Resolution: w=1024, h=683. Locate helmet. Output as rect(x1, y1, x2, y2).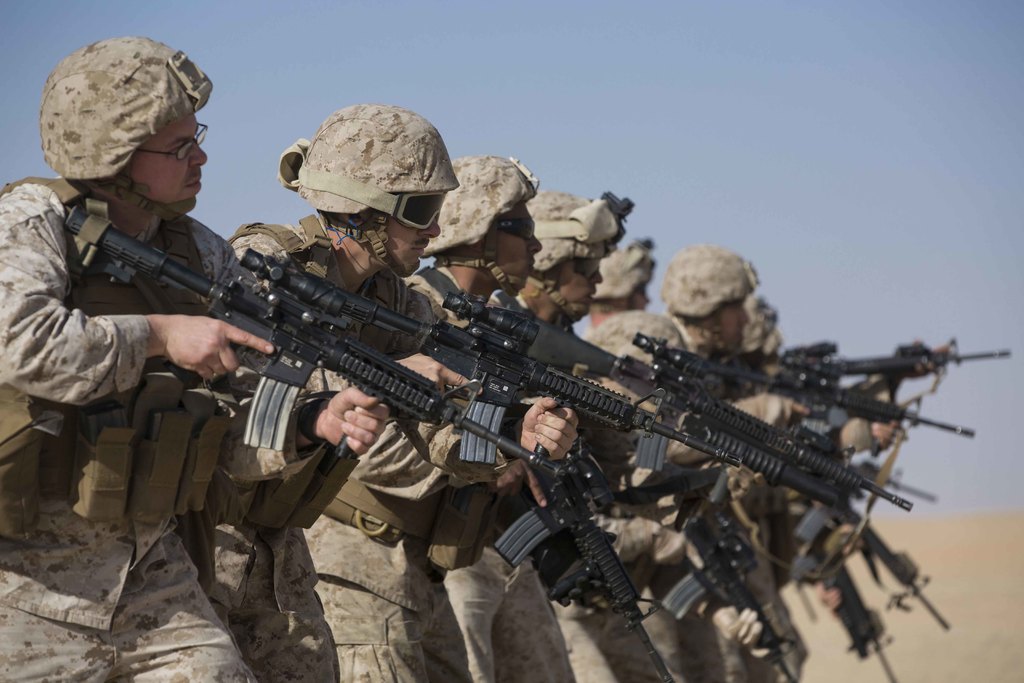
rect(670, 243, 767, 327).
